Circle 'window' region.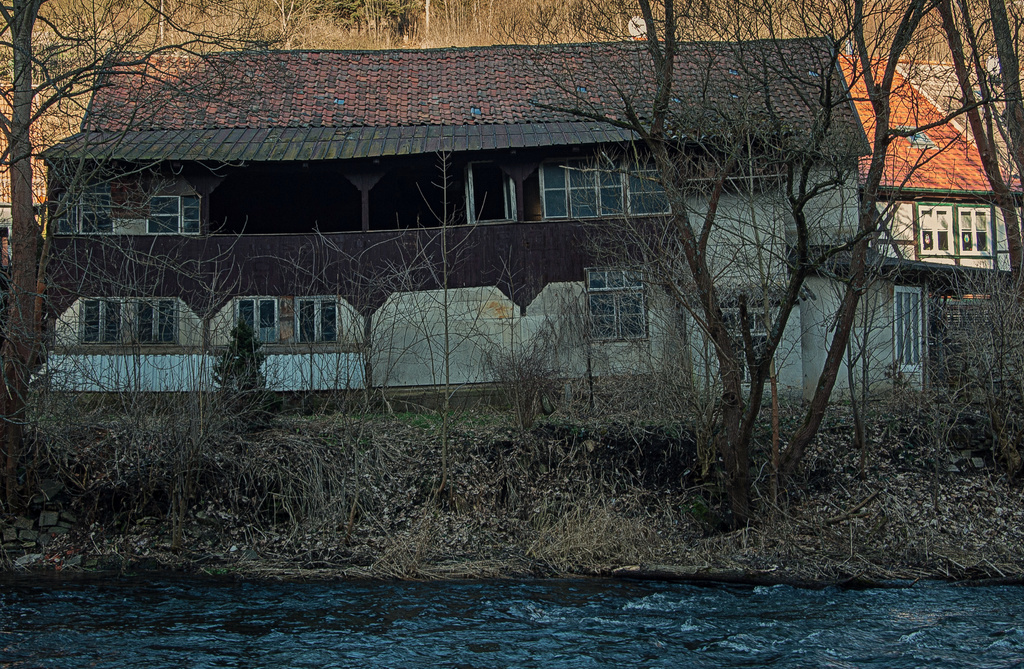
Region: pyautogui.locateOnScreen(292, 293, 340, 345).
